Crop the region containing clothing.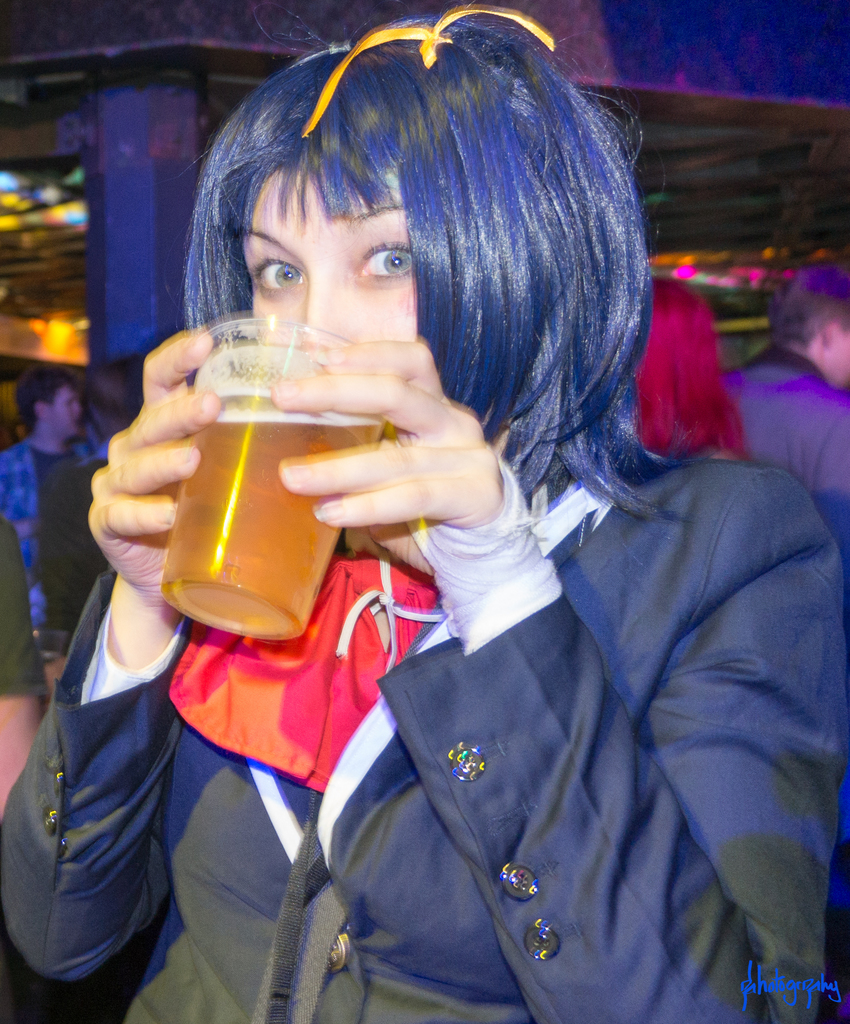
Crop region: 0 460 849 1023.
